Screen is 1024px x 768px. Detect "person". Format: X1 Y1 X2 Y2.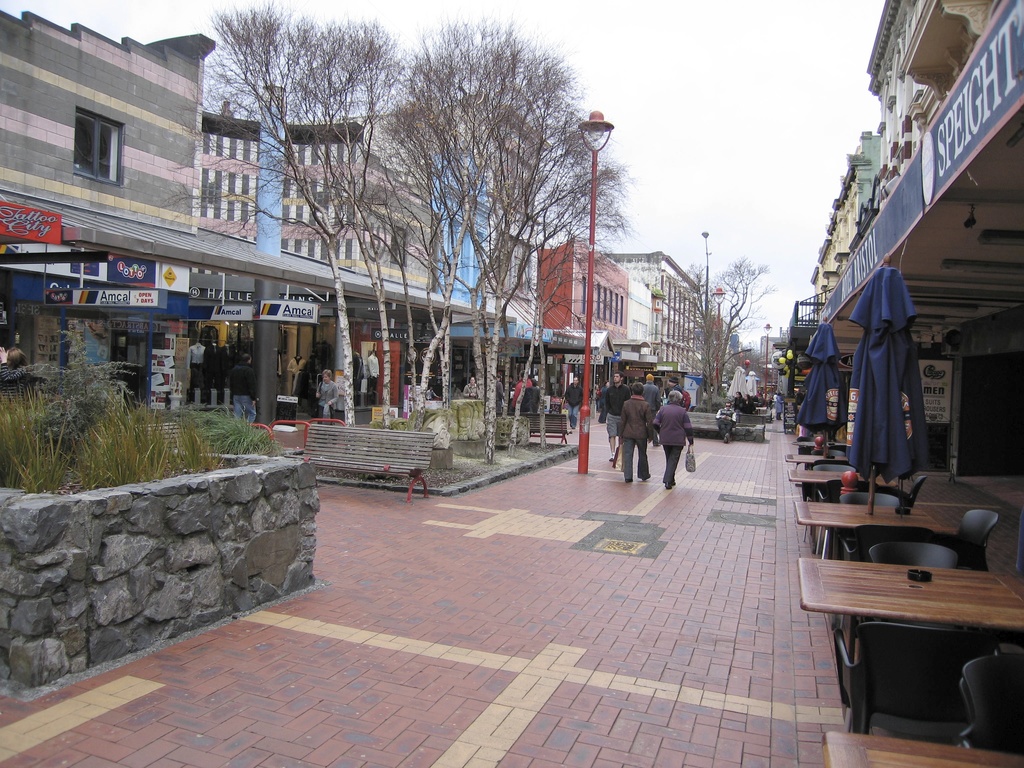
506 371 536 409.
